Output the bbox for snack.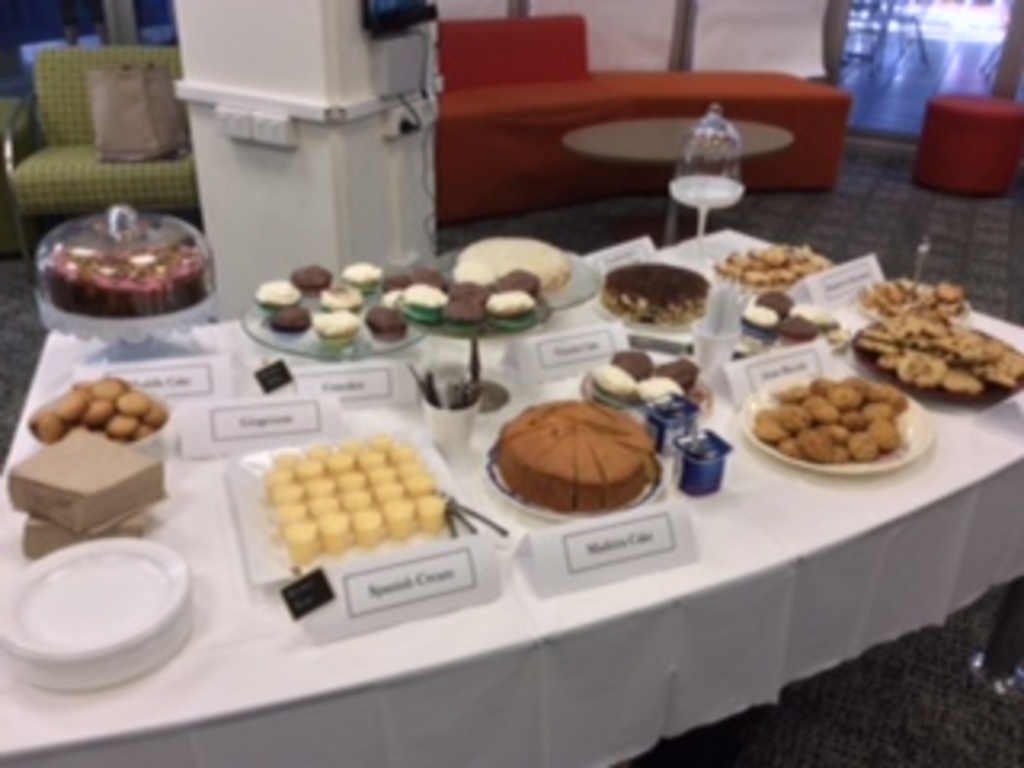
bbox(742, 310, 774, 339).
